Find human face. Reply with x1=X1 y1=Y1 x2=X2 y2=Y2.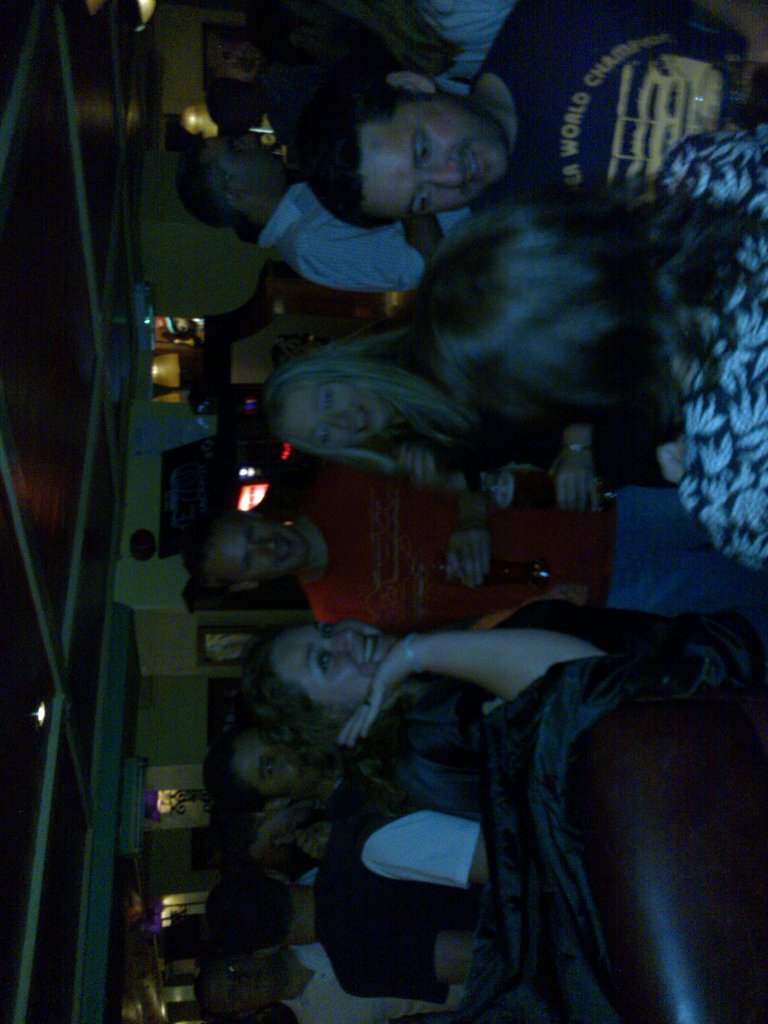
x1=352 y1=92 x2=506 y2=218.
